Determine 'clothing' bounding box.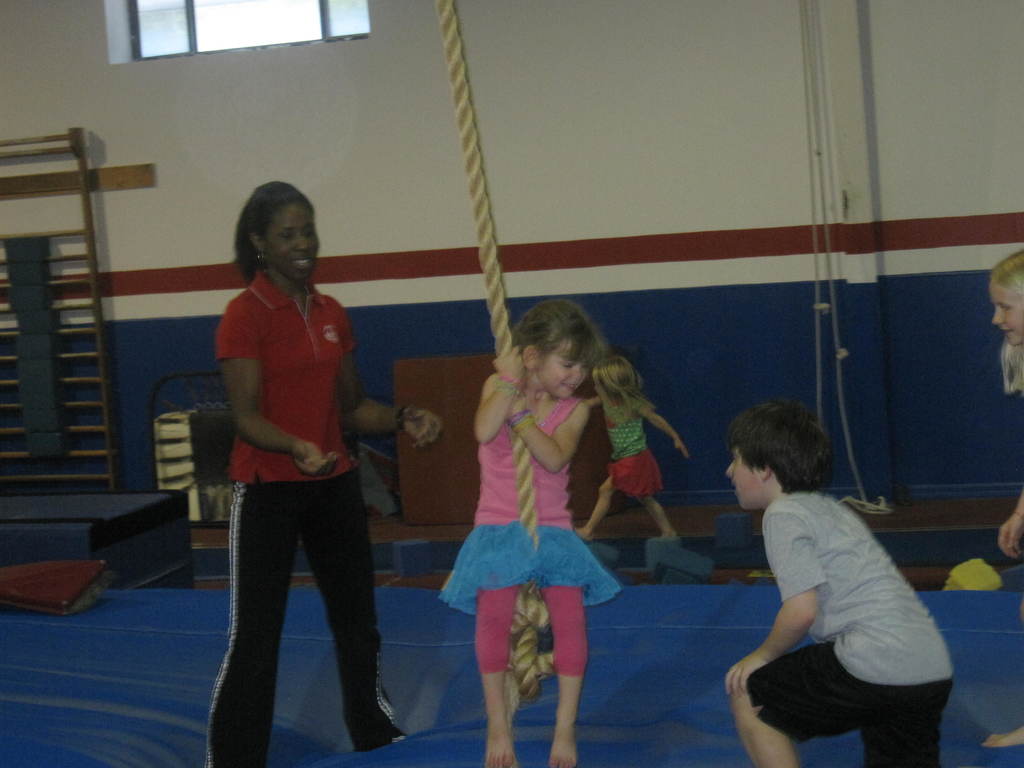
Determined: (x1=749, y1=628, x2=951, y2=767).
